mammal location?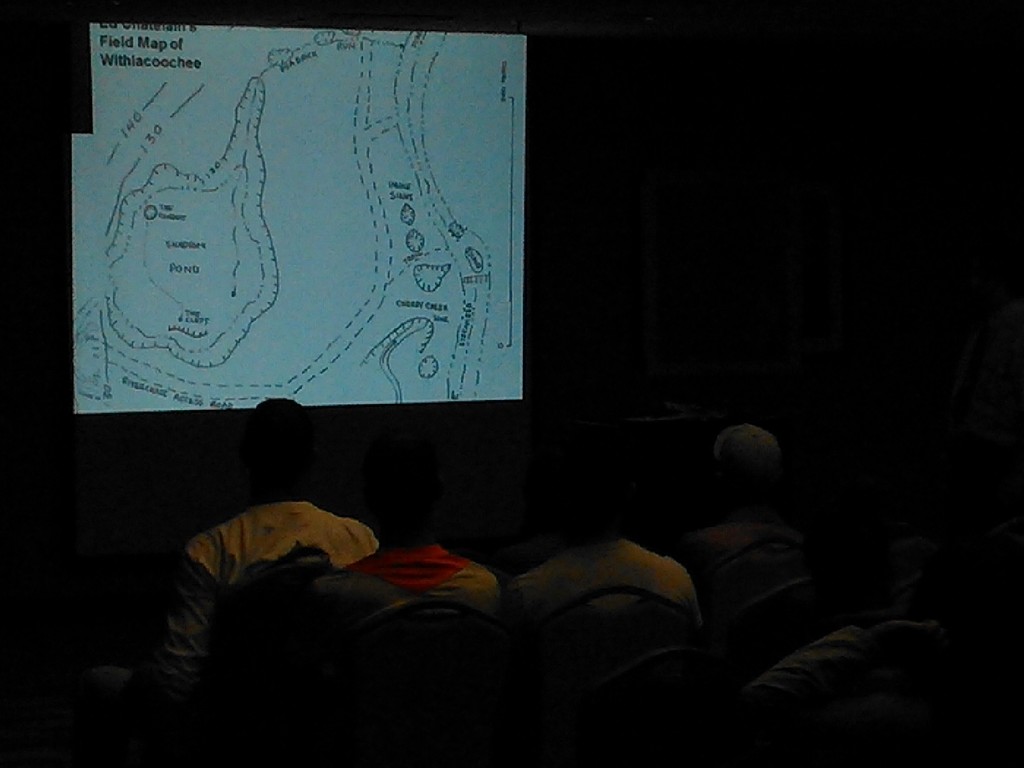
BBox(680, 426, 809, 590)
